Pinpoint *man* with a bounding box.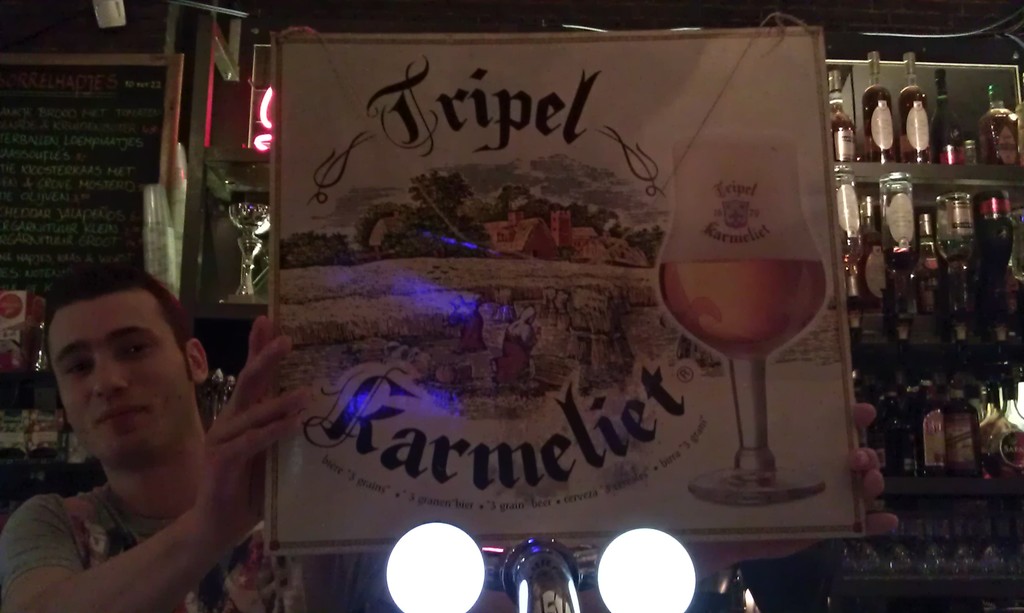
box(0, 268, 321, 612).
